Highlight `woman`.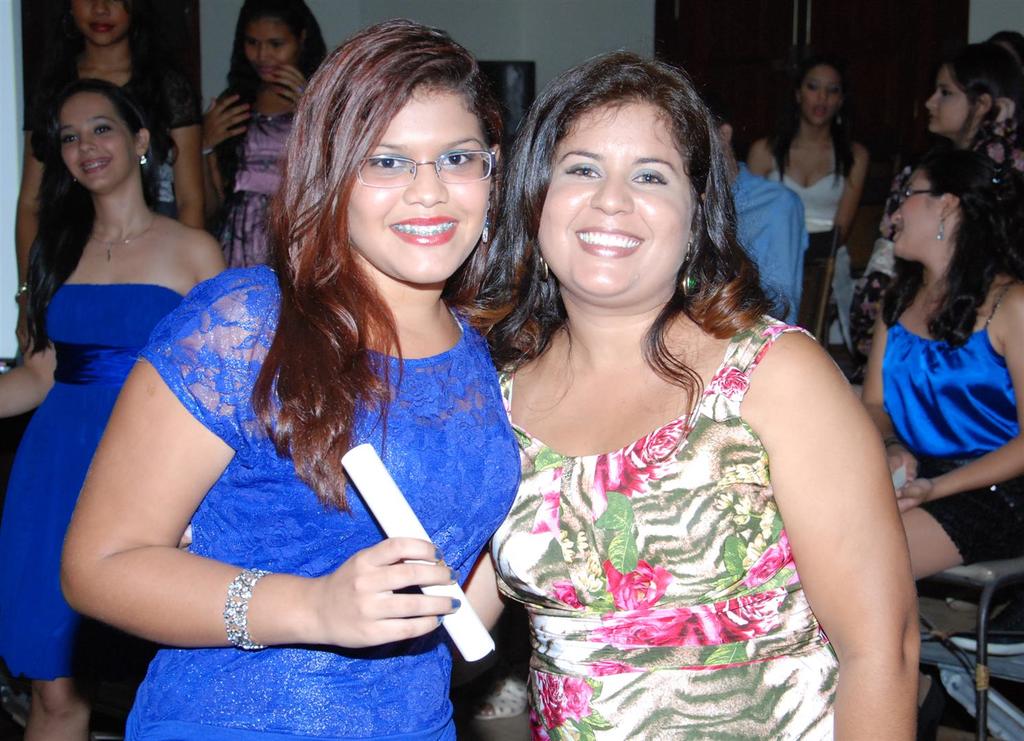
Highlighted region: [854,42,1023,372].
